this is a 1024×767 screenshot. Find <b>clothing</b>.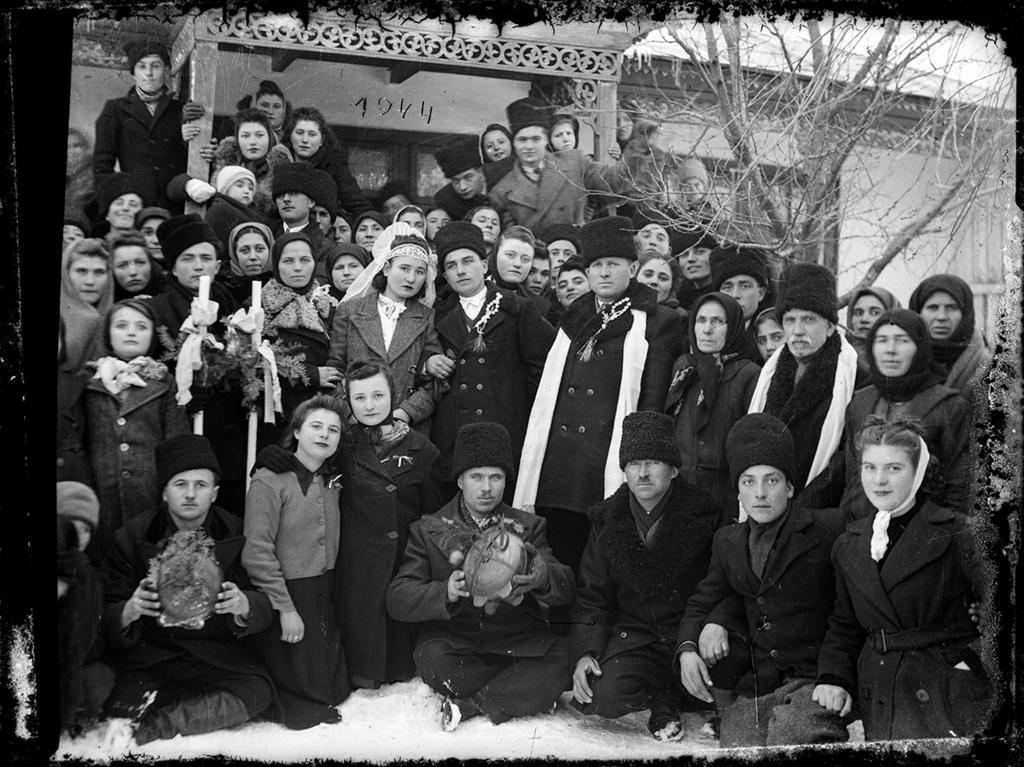
Bounding box: <bbox>527, 304, 675, 479</bbox>.
